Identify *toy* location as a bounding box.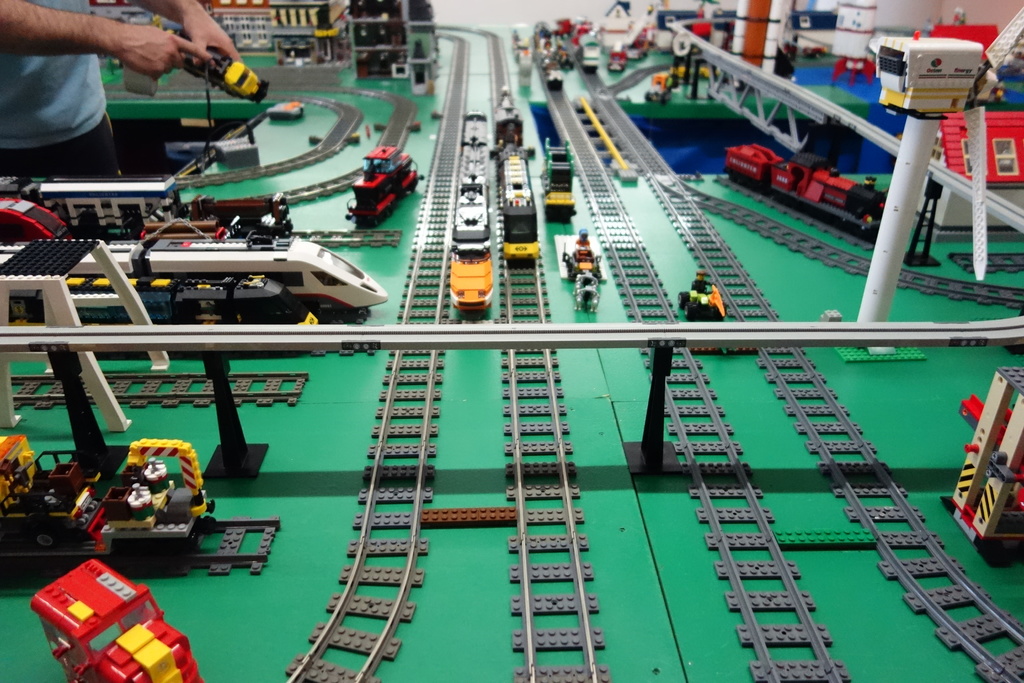
{"left": 128, "top": 215, "right": 223, "bottom": 238}.
